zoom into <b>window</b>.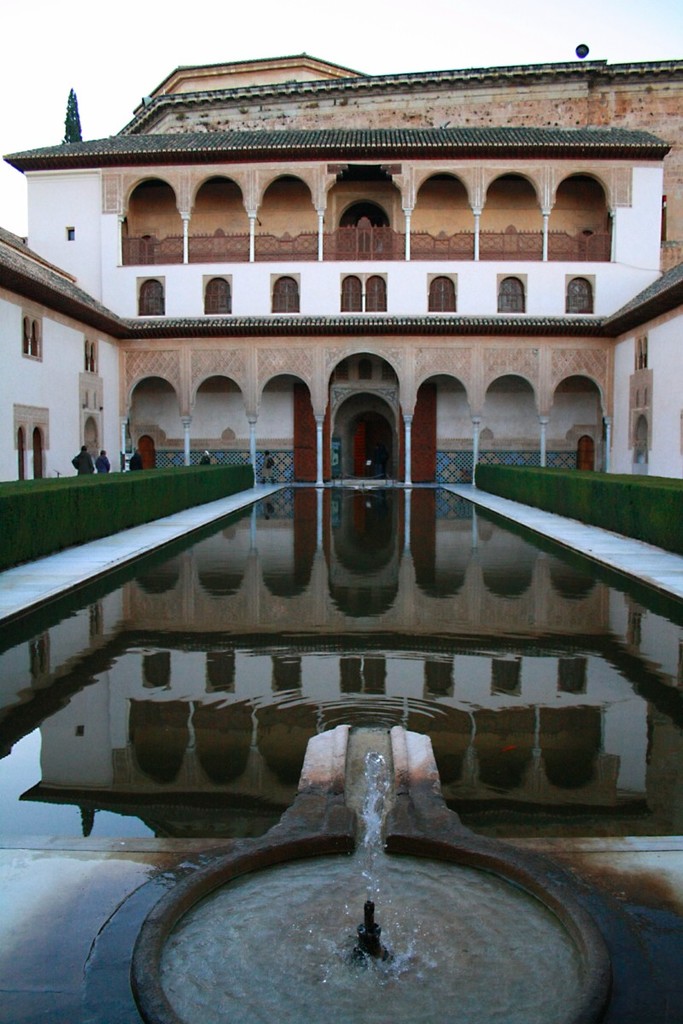
Zoom target: (left=563, top=278, right=597, bottom=317).
